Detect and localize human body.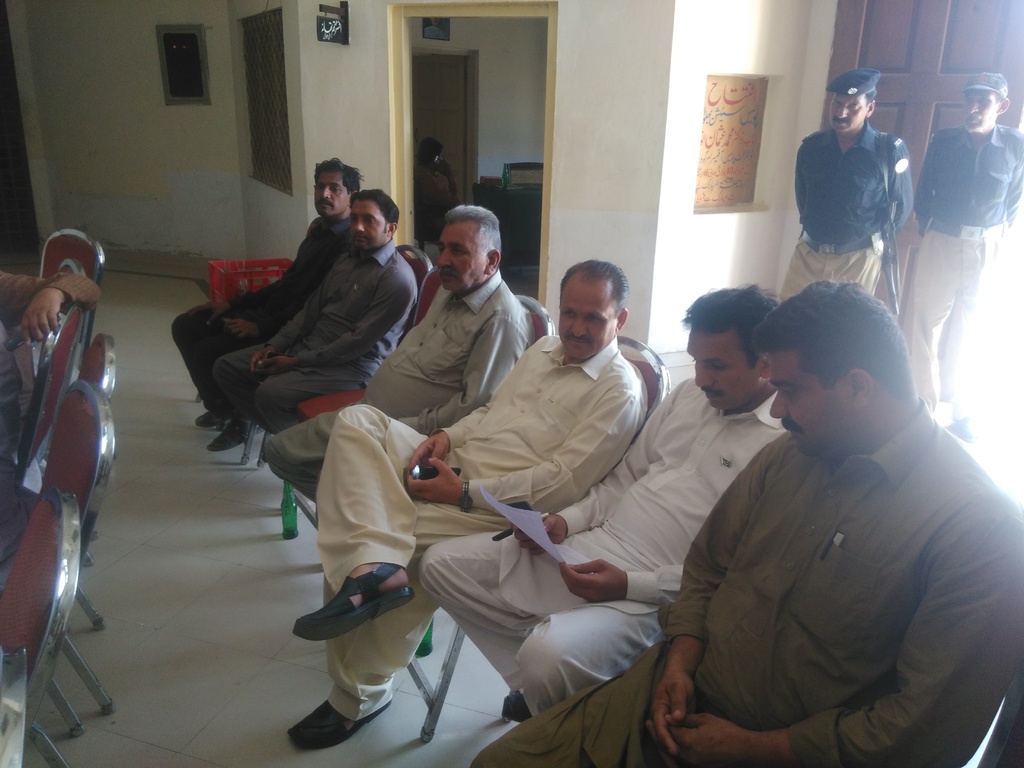
Localized at 412:373:789:723.
